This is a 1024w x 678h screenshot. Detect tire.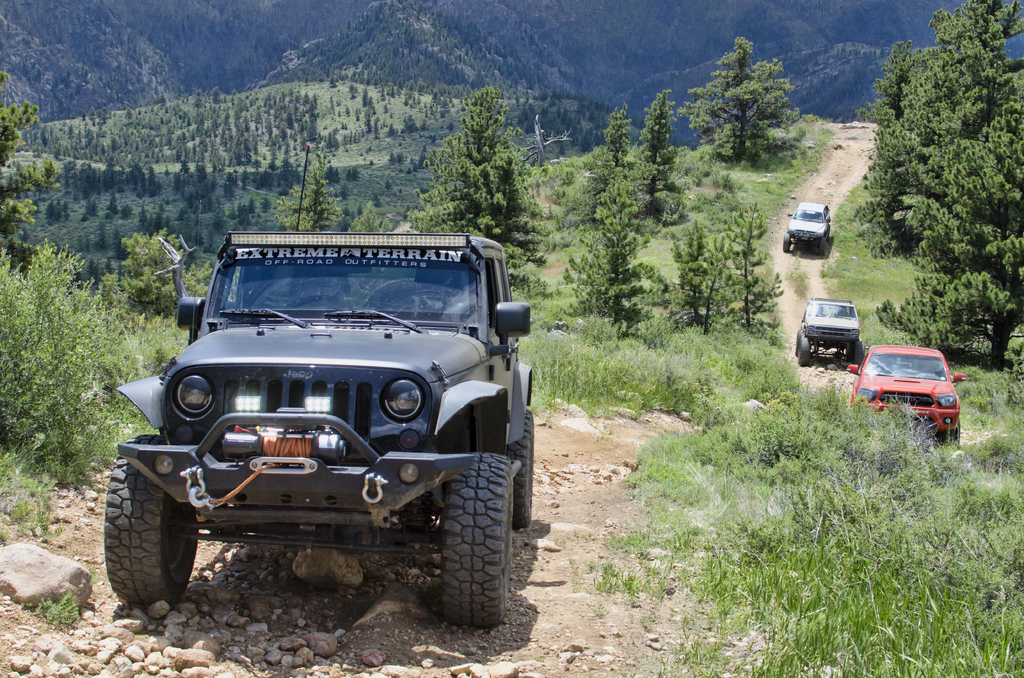
crop(782, 234, 796, 252).
